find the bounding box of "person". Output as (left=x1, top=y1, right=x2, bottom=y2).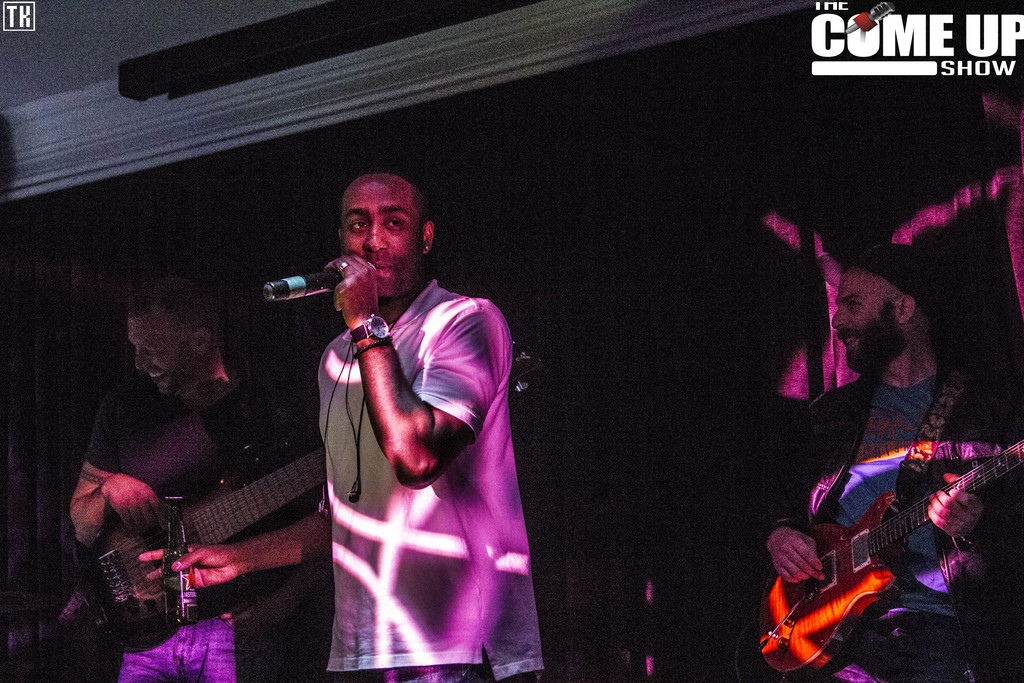
(left=67, top=276, right=337, bottom=682).
